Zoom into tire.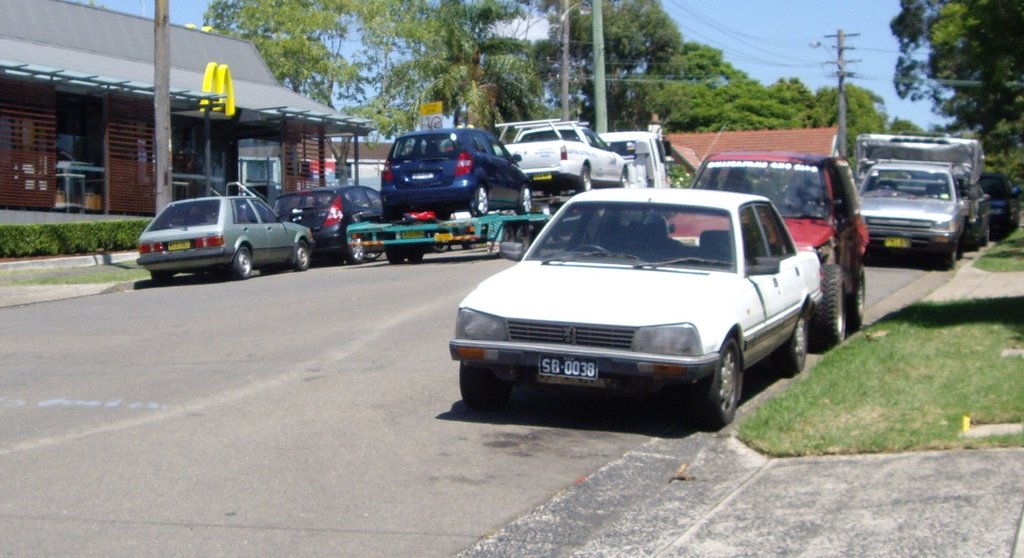
Zoom target: [x1=691, y1=334, x2=744, y2=433].
